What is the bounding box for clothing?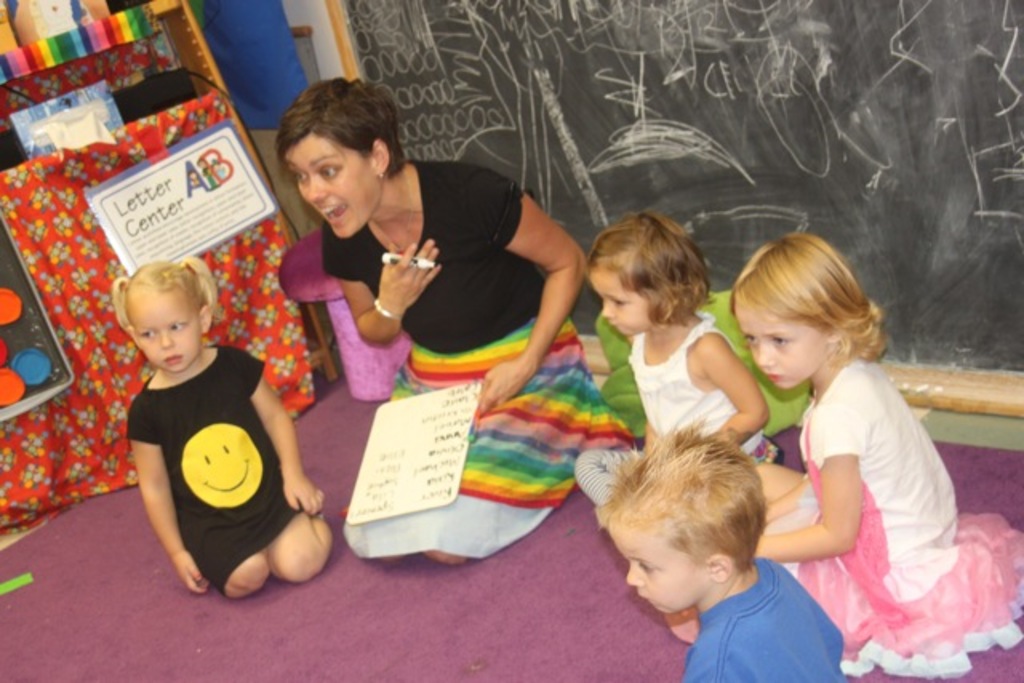
locate(763, 355, 1022, 681).
